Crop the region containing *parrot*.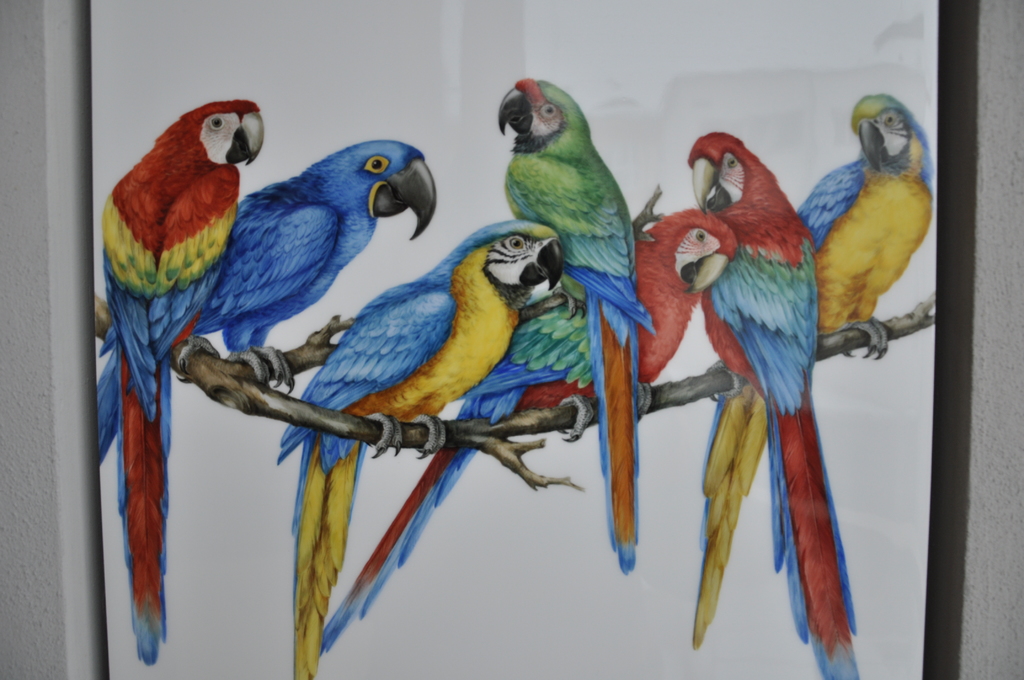
Crop region: rect(687, 127, 869, 677).
